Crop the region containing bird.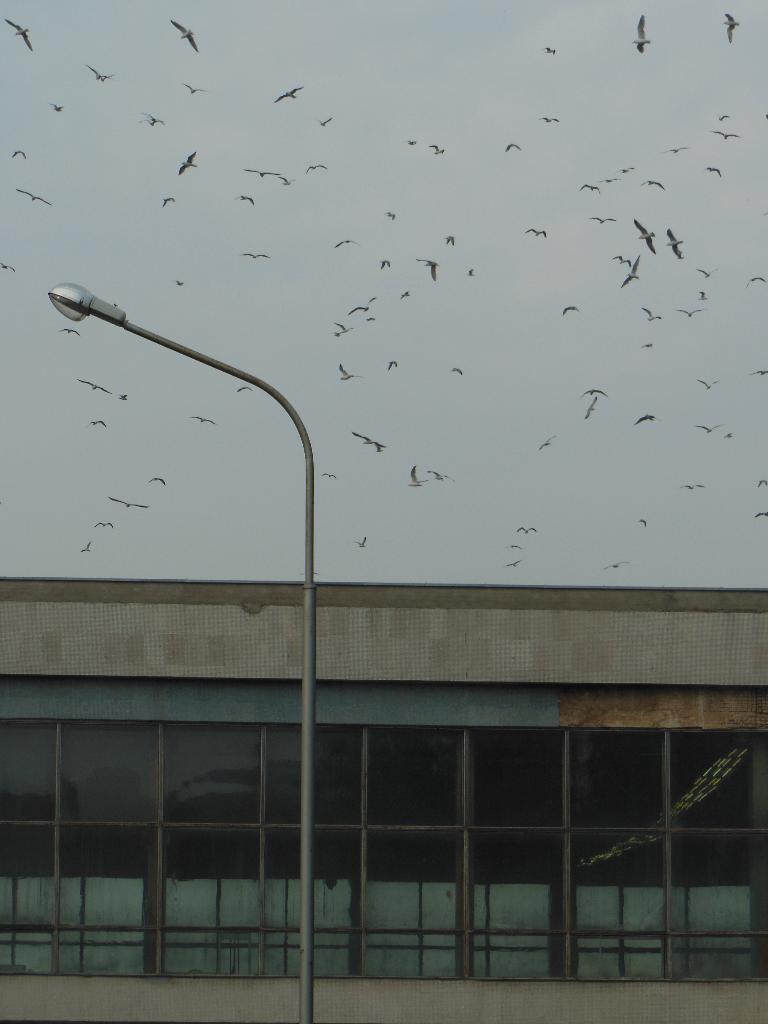
Crop region: rect(141, 115, 166, 129).
